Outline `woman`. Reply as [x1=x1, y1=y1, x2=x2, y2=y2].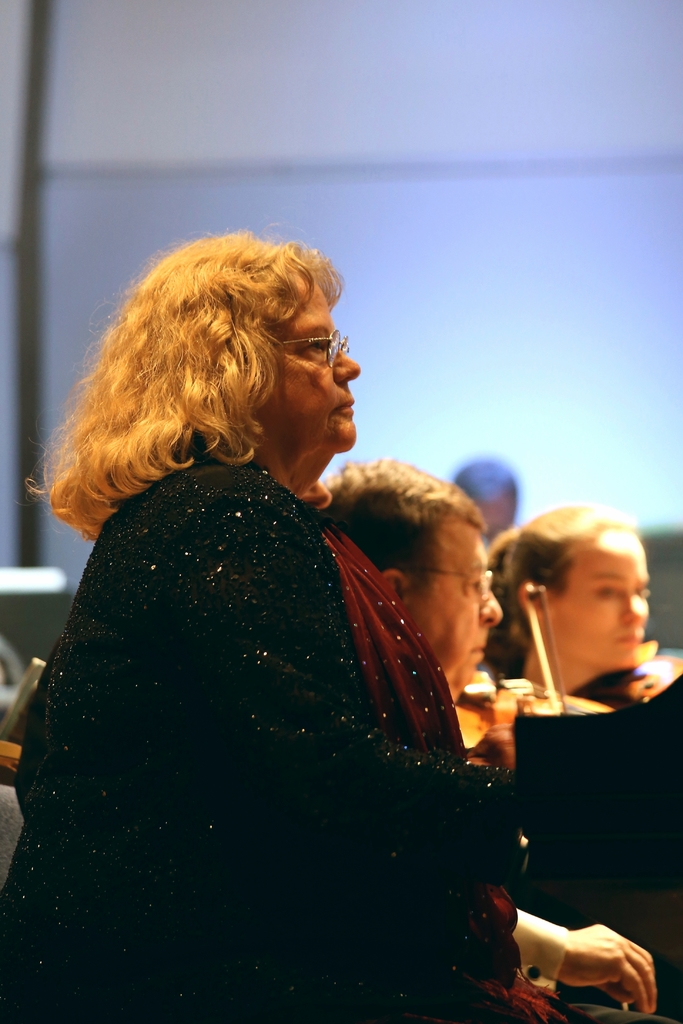
[x1=482, y1=504, x2=647, y2=707].
